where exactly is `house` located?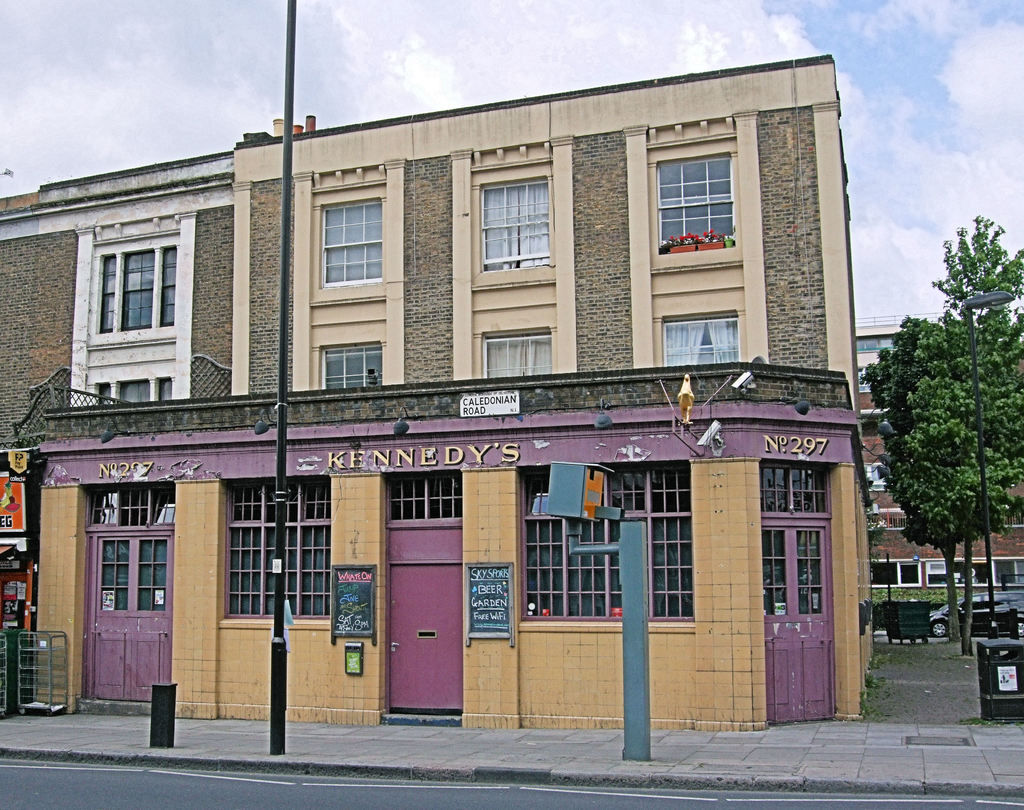
Its bounding box is {"x1": 0, "y1": 51, "x2": 826, "y2": 711}.
